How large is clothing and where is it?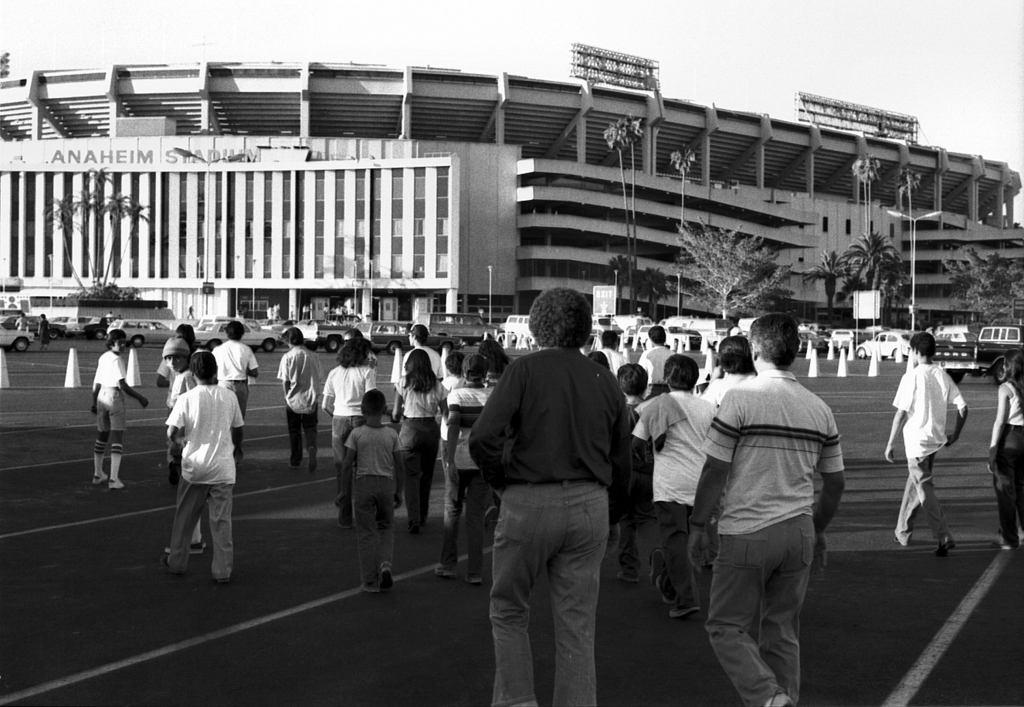
Bounding box: x1=349, y1=425, x2=398, y2=577.
